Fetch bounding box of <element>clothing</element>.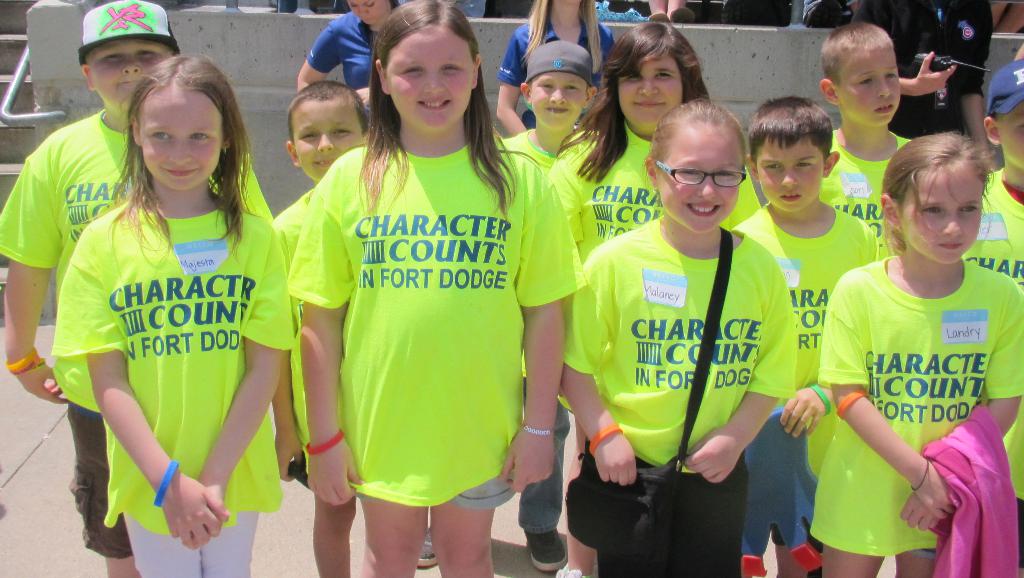
Bbox: bbox=[813, 255, 1023, 554].
